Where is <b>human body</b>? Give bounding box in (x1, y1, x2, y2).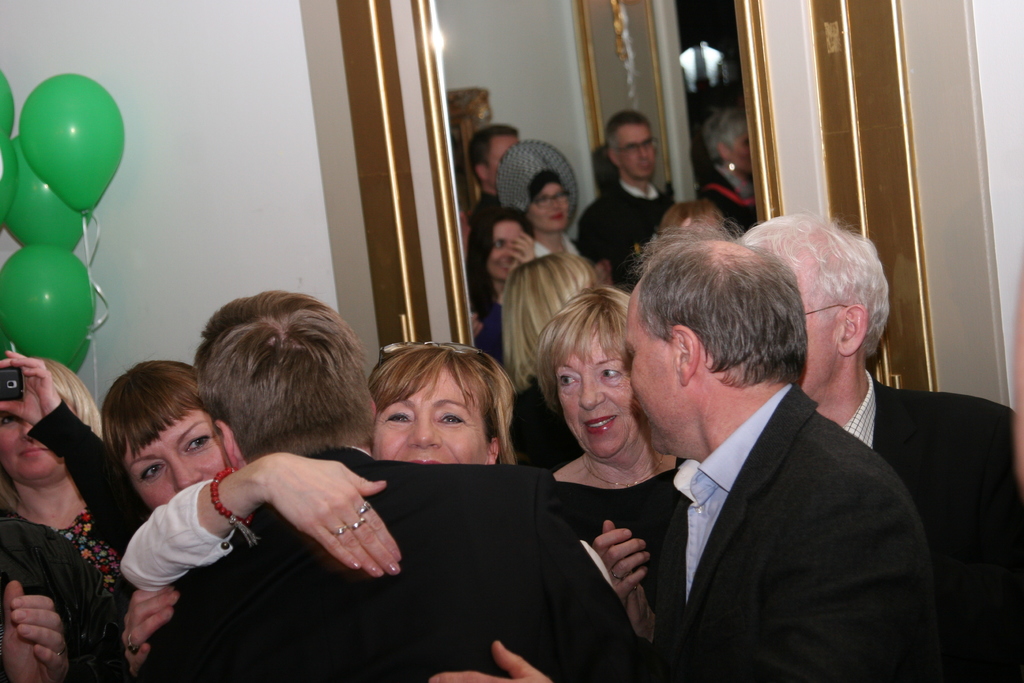
(695, 104, 760, 232).
